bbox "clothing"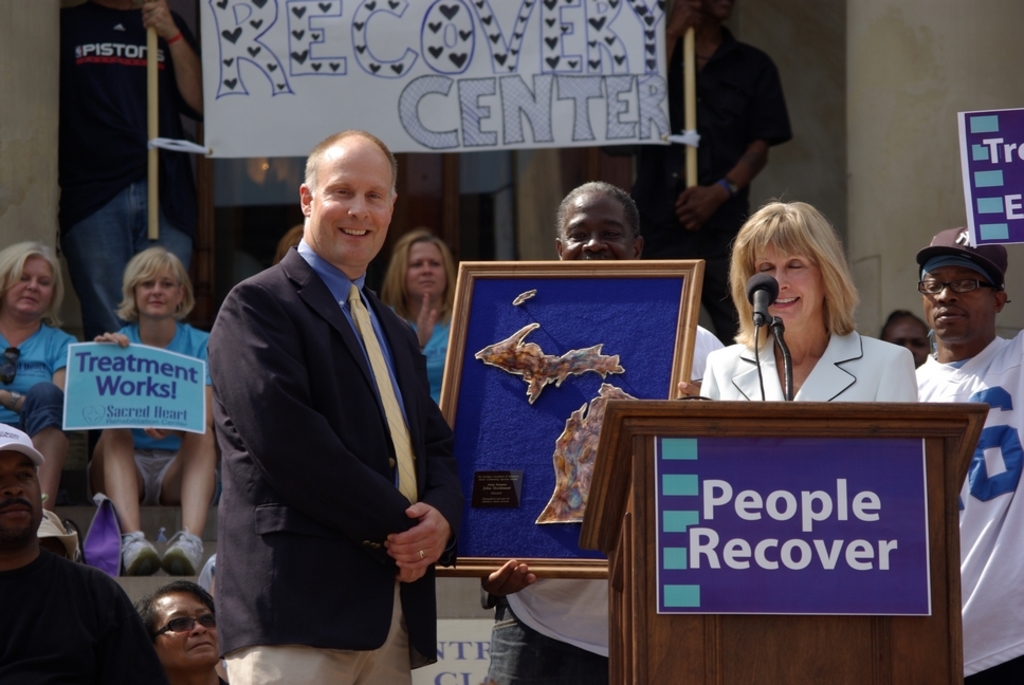
914/327/1023/684
